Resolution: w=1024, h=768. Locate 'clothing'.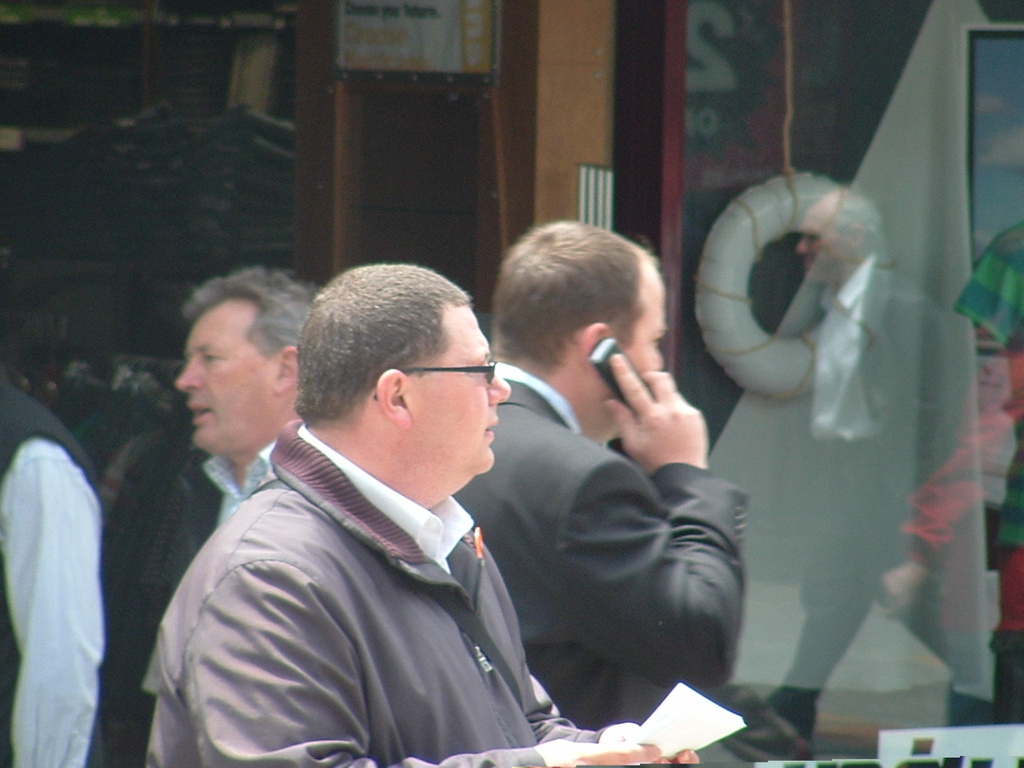
(0,367,105,767).
